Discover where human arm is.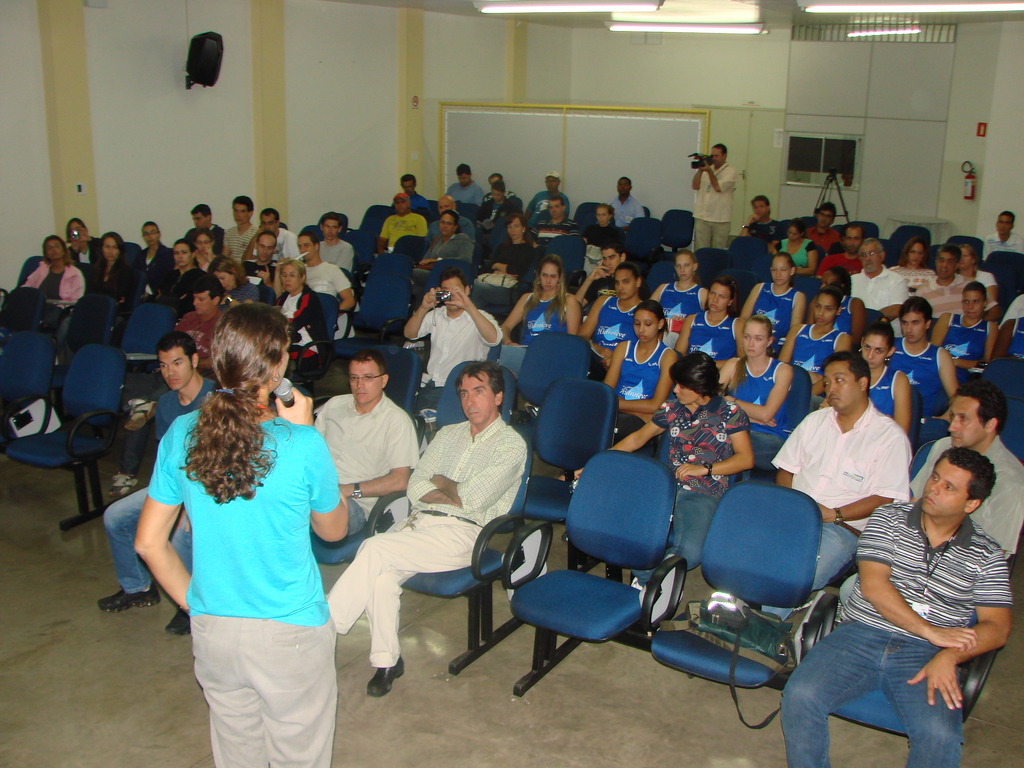
Discovered at {"x1": 738, "y1": 282, "x2": 768, "y2": 320}.
